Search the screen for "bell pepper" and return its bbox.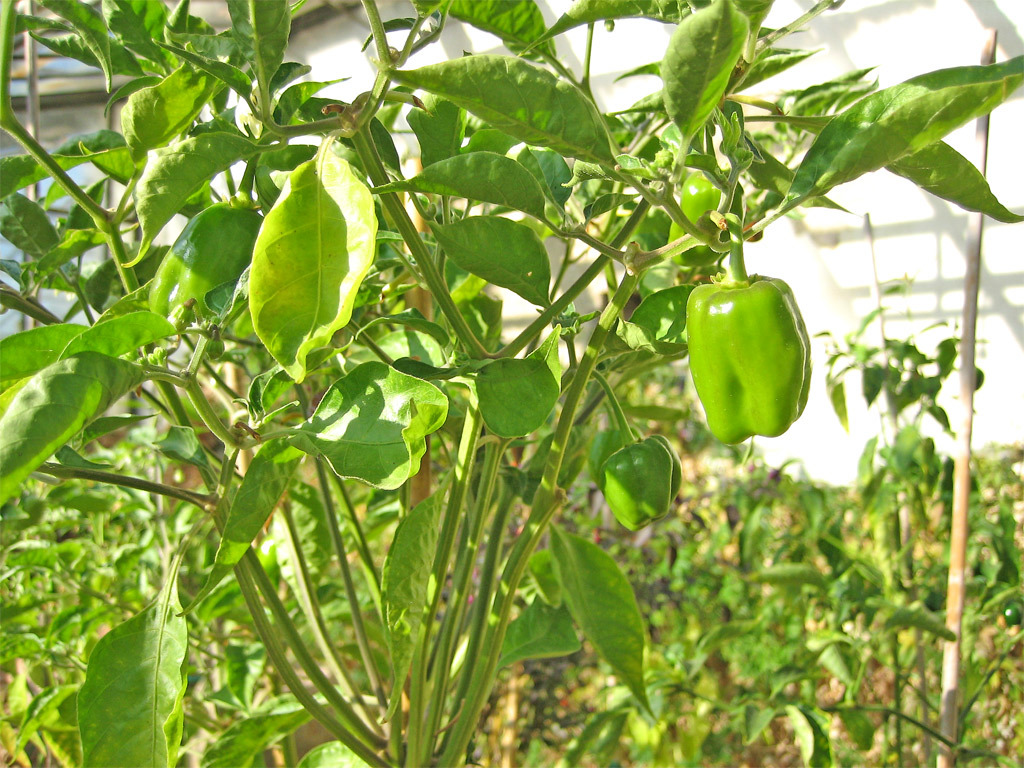
Found: select_region(150, 202, 263, 326).
